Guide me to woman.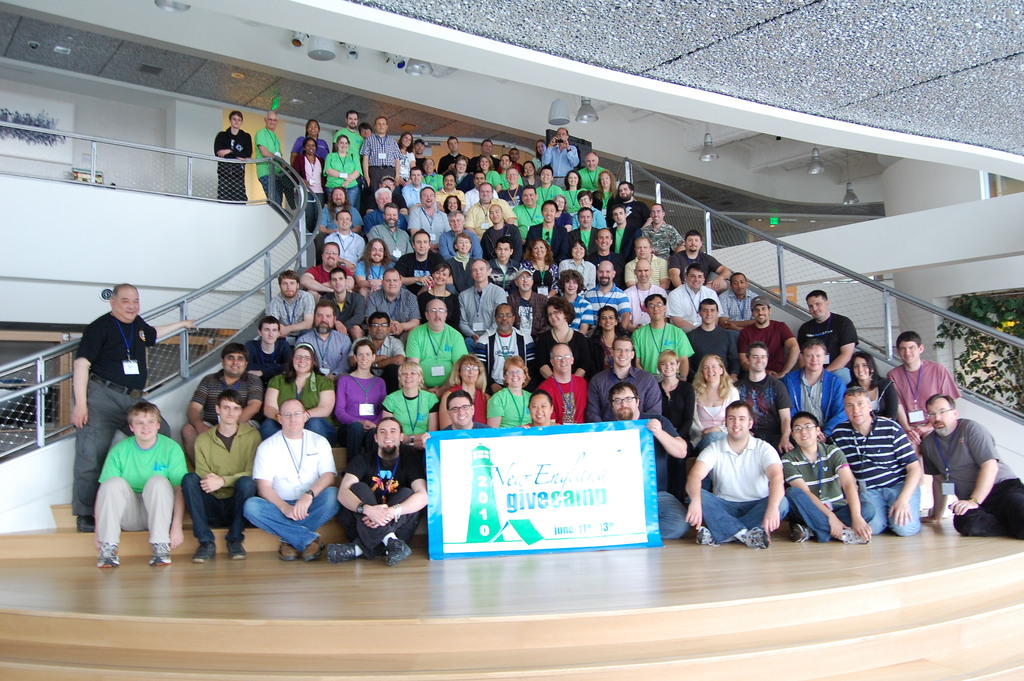
Guidance: 554/194/572/234.
